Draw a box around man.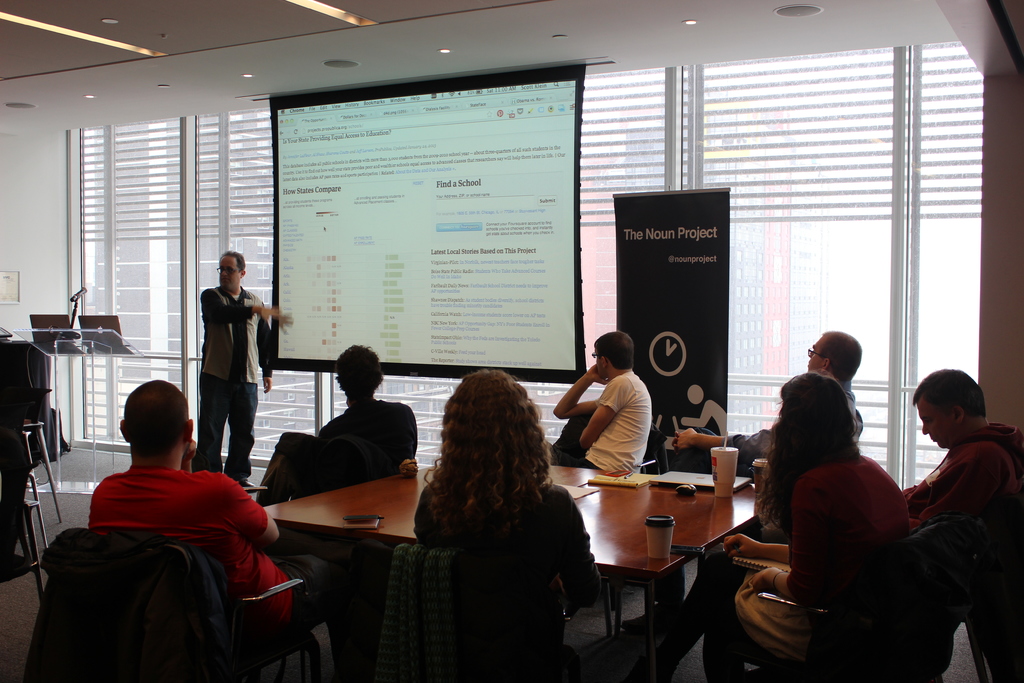
locate(92, 378, 413, 671).
